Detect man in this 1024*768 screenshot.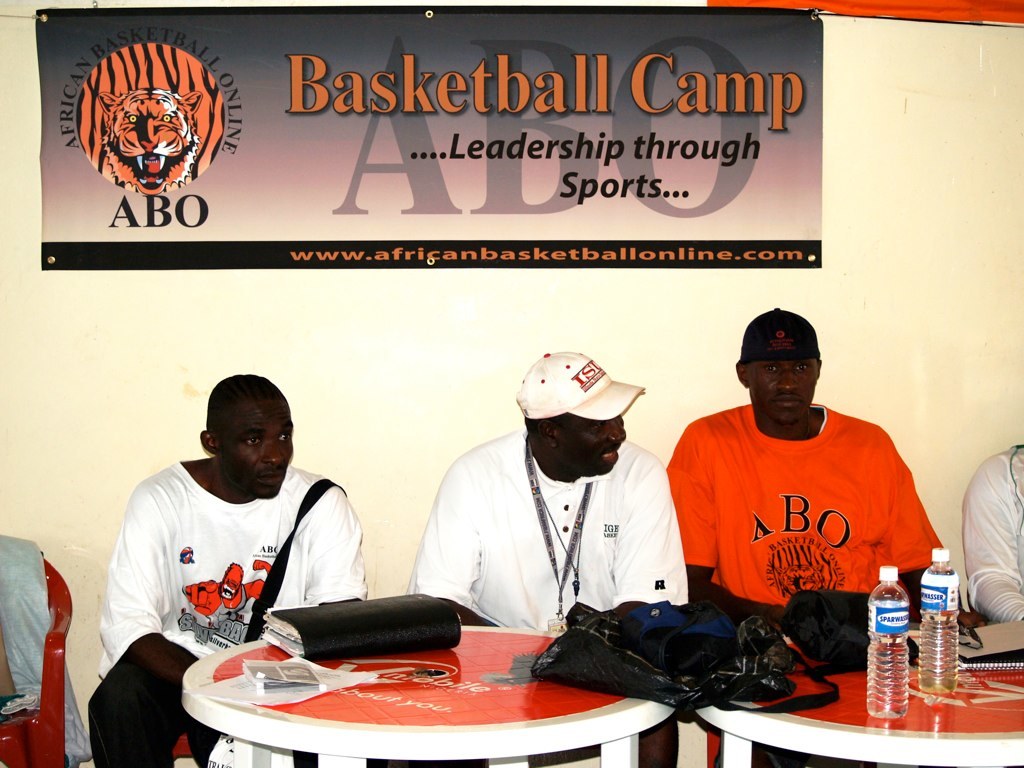
Detection: bbox(401, 346, 696, 767).
